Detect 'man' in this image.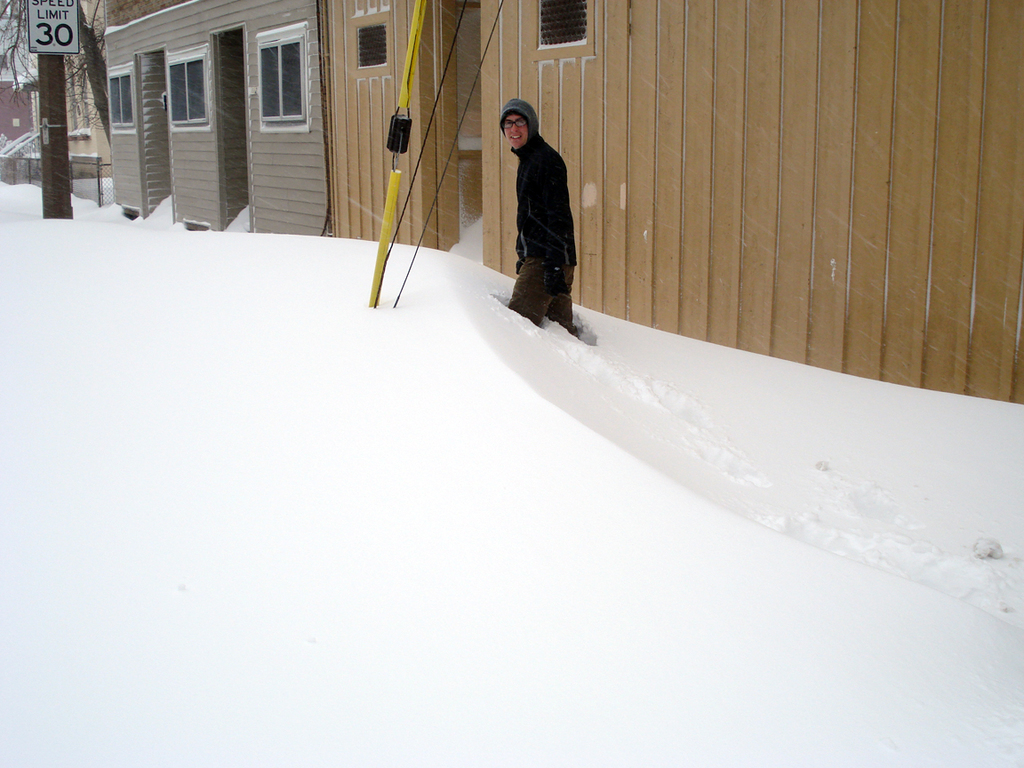
Detection: {"left": 495, "top": 98, "right": 591, "bottom": 327}.
